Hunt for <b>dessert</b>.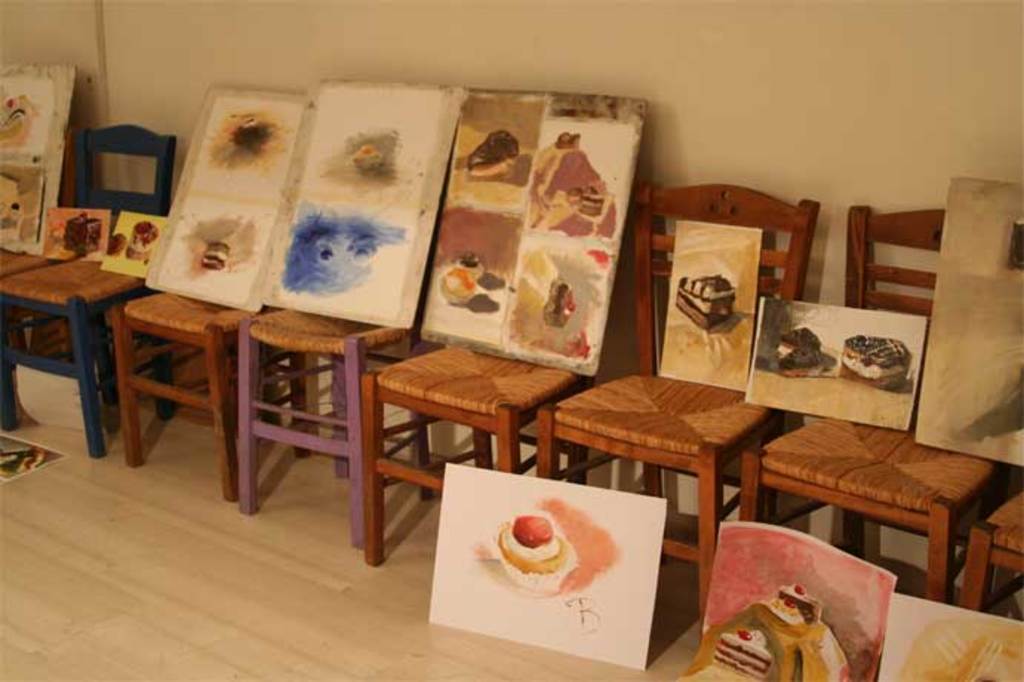
Hunted down at {"x1": 535, "y1": 277, "x2": 581, "y2": 323}.
